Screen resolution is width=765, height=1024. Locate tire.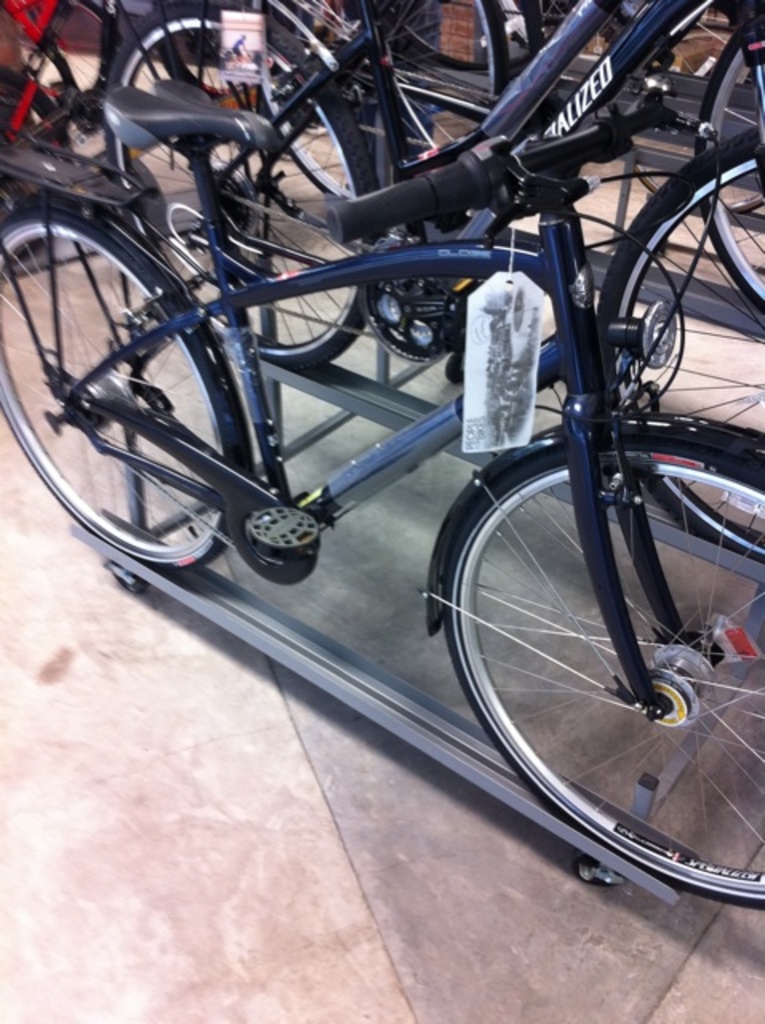
445:445:763:912.
